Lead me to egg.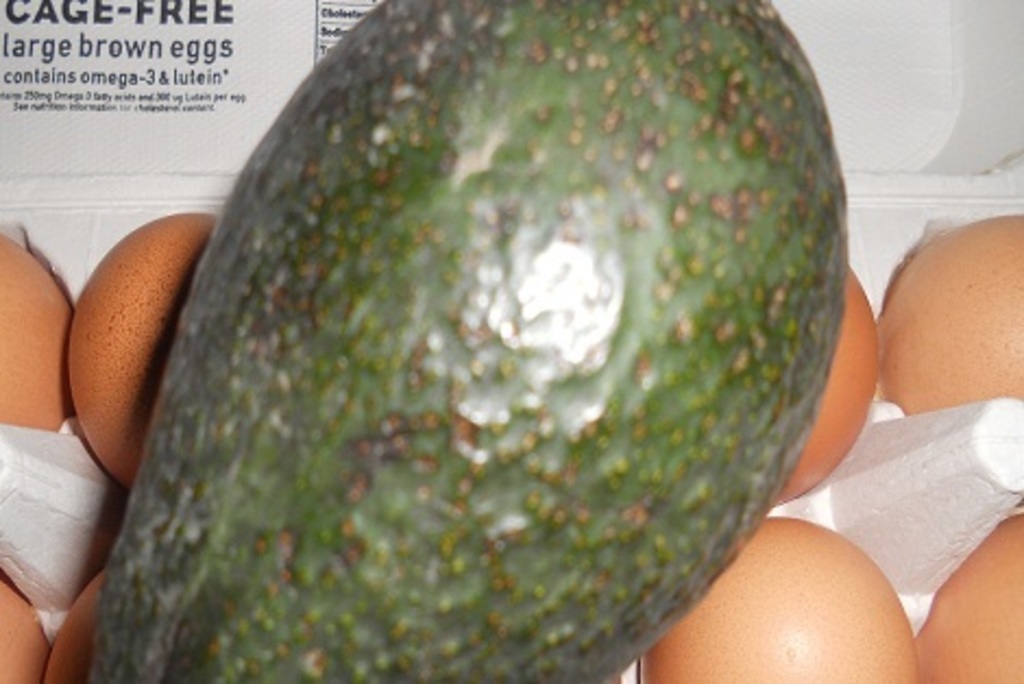
Lead to select_region(59, 207, 222, 499).
